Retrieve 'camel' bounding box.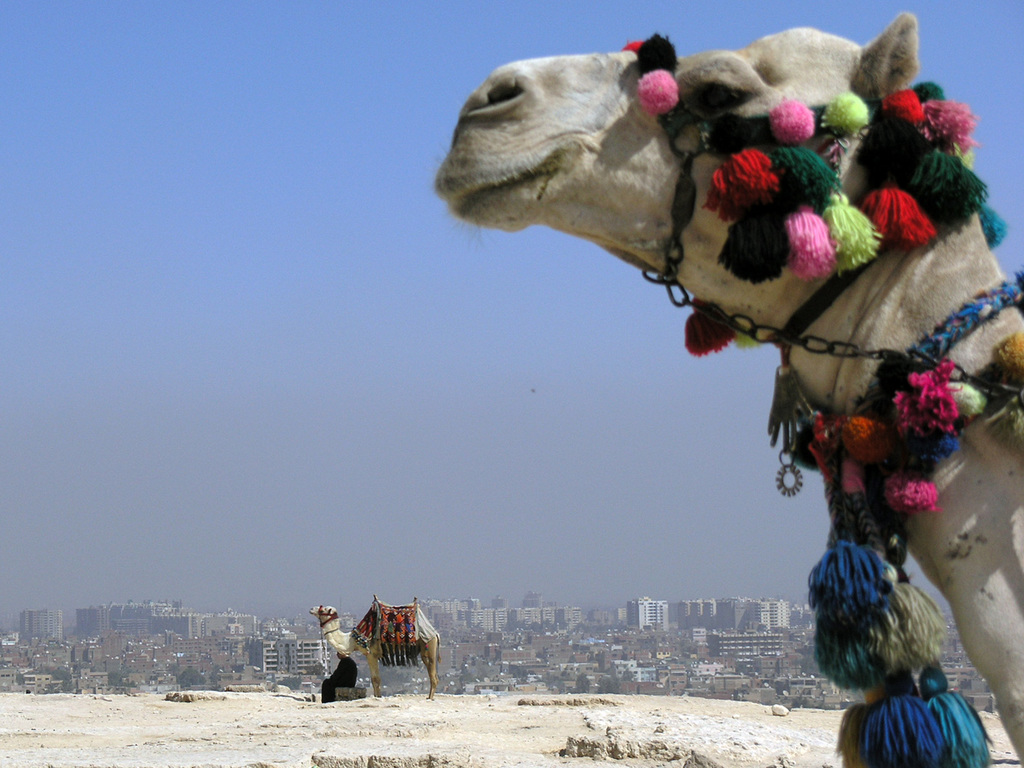
Bounding box: rect(428, 6, 1023, 767).
